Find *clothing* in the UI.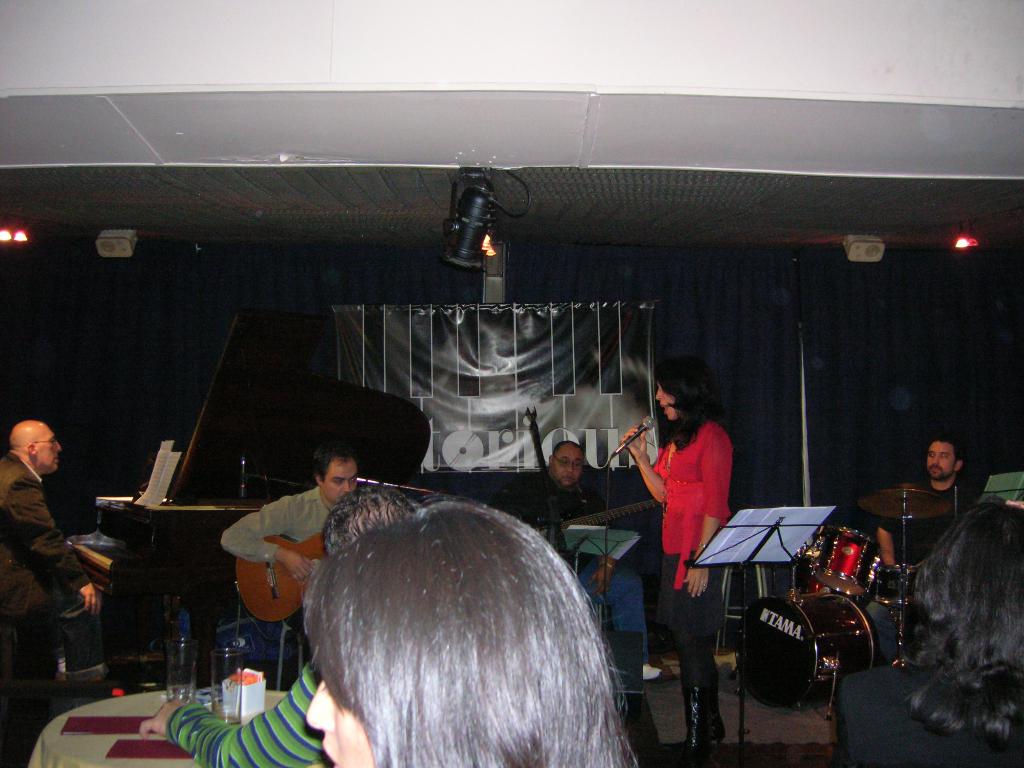
UI element at 0, 446, 92, 679.
